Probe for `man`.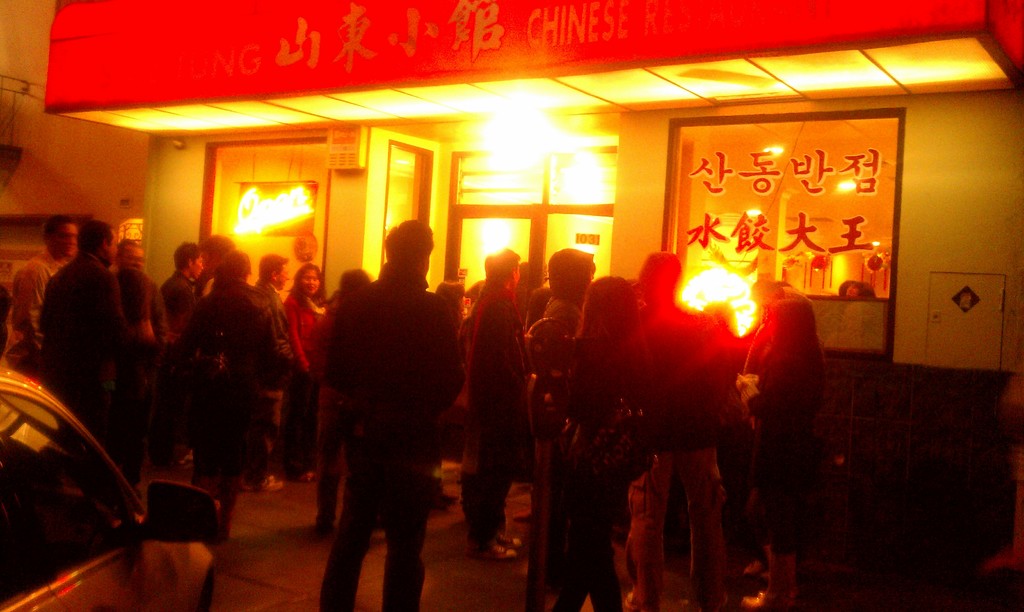
Probe result: [x1=543, y1=247, x2=598, y2=327].
